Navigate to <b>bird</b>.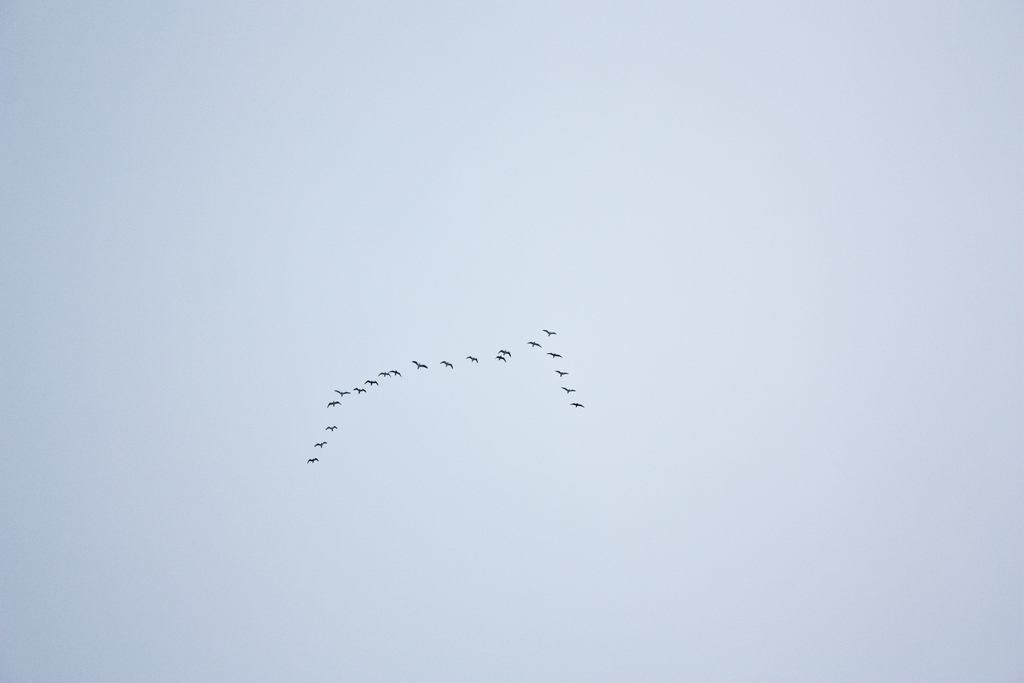
Navigation target: 306, 455, 317, 464.
